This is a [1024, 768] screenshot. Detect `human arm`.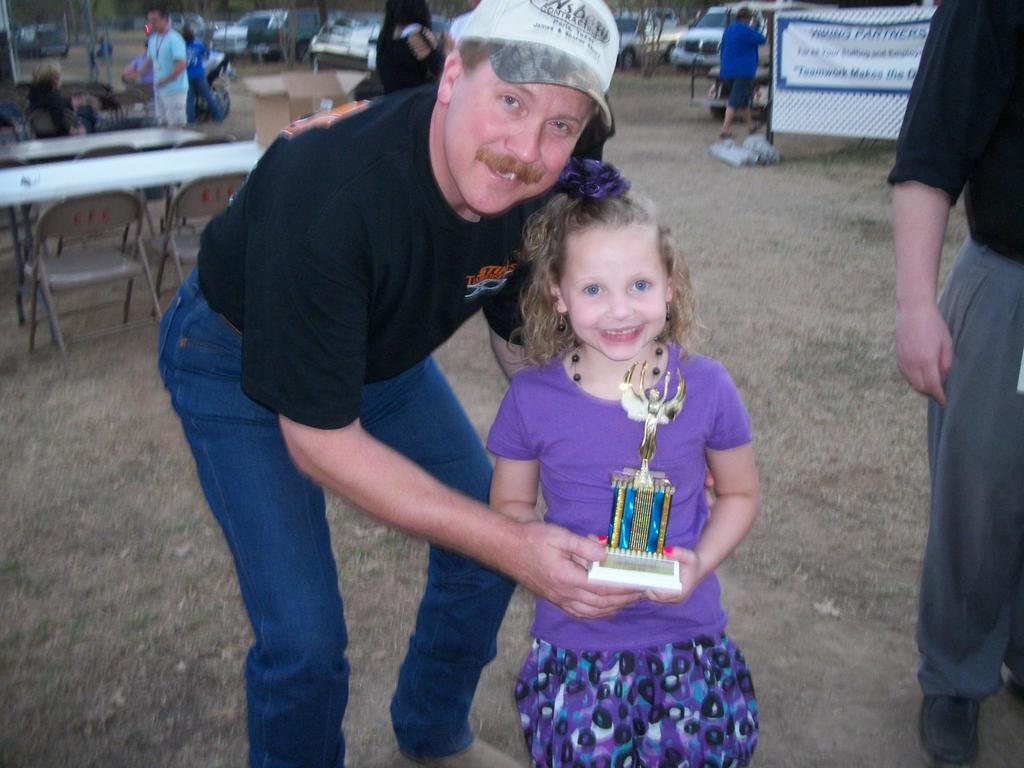
x1=753 y1=29 x2=768 y2=47.
